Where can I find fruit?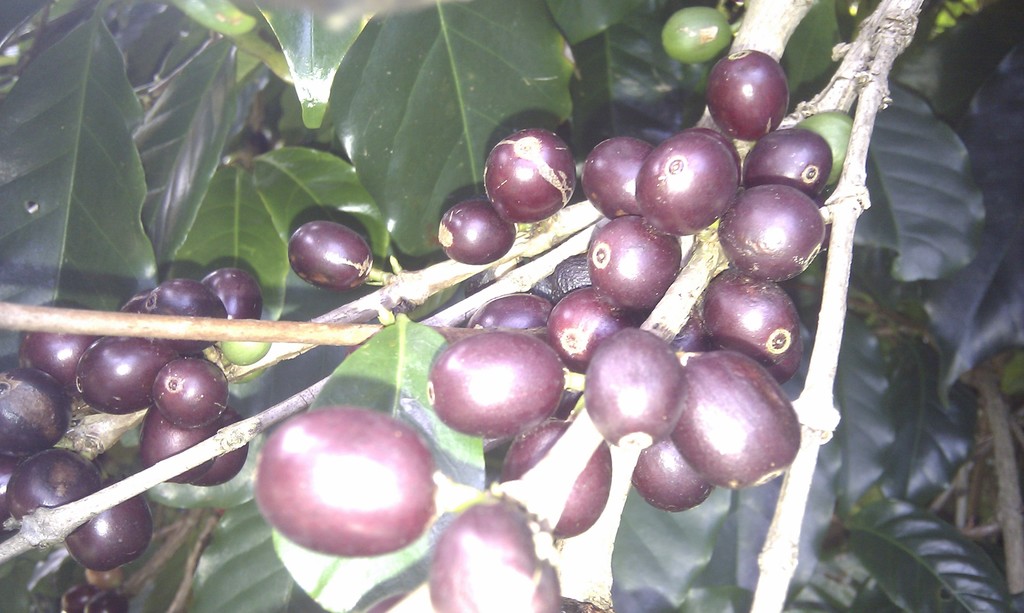
You can find it at 662/7/735/62.
